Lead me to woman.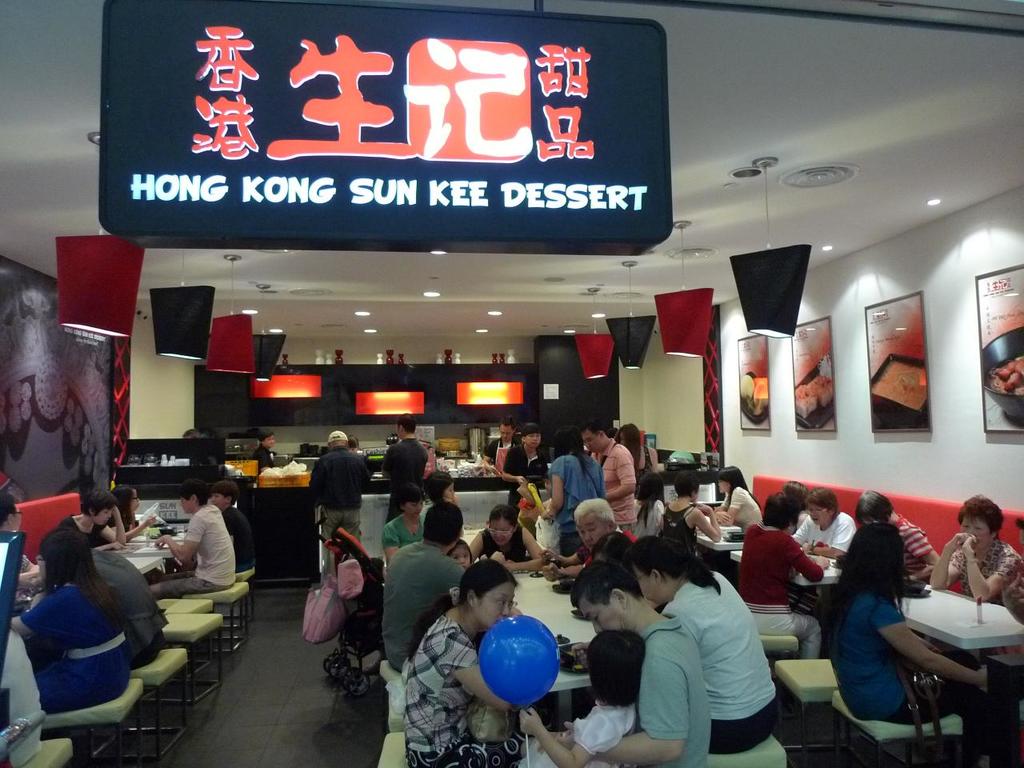
Lead to (x1=498, y1=421, x2=546, y2=505).
